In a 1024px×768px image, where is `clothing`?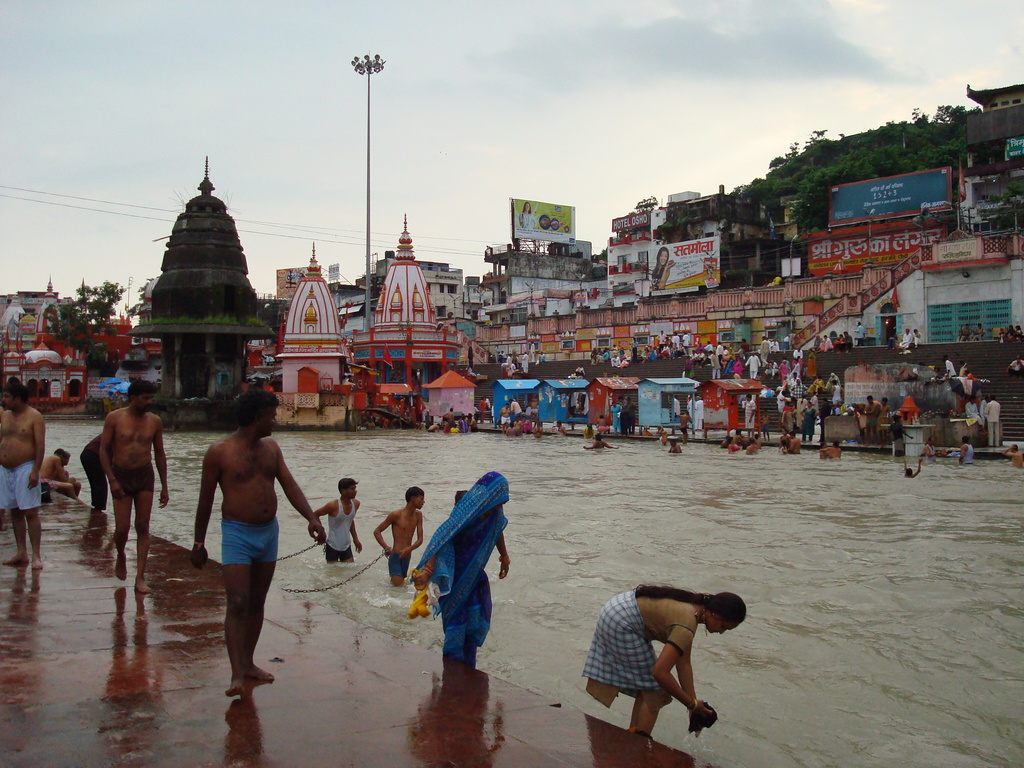
box=[657, 335, 666, 350].
